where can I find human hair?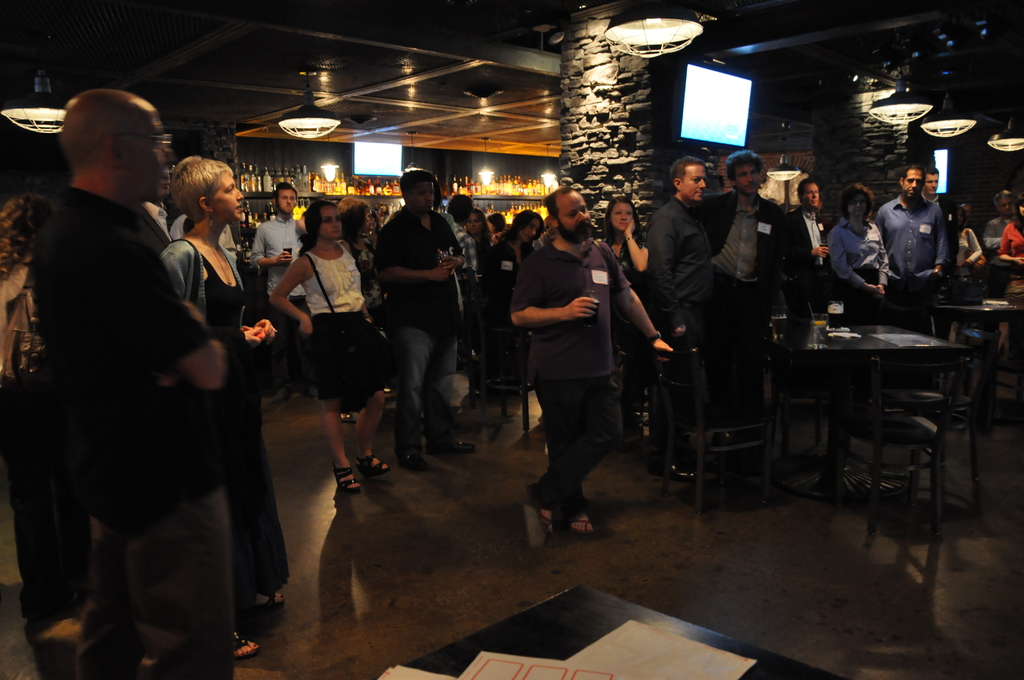
You can find it at {"left": 922, "top": 166, "right": 941, "bottom": 184}.
